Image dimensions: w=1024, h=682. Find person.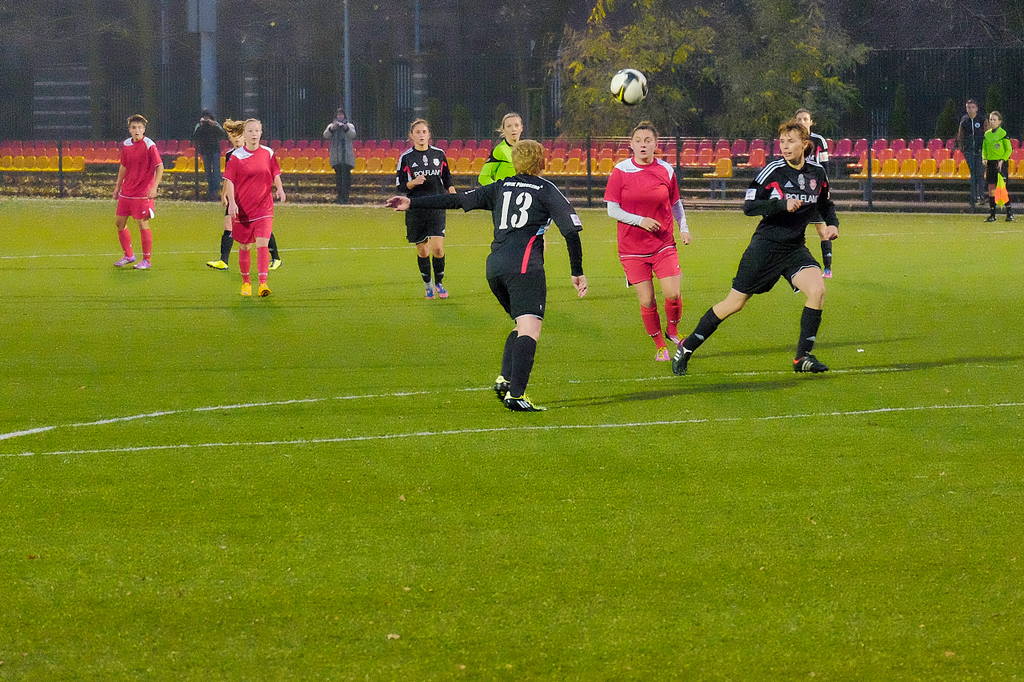
(left=982, top=109, right=1016, bottom=222).
